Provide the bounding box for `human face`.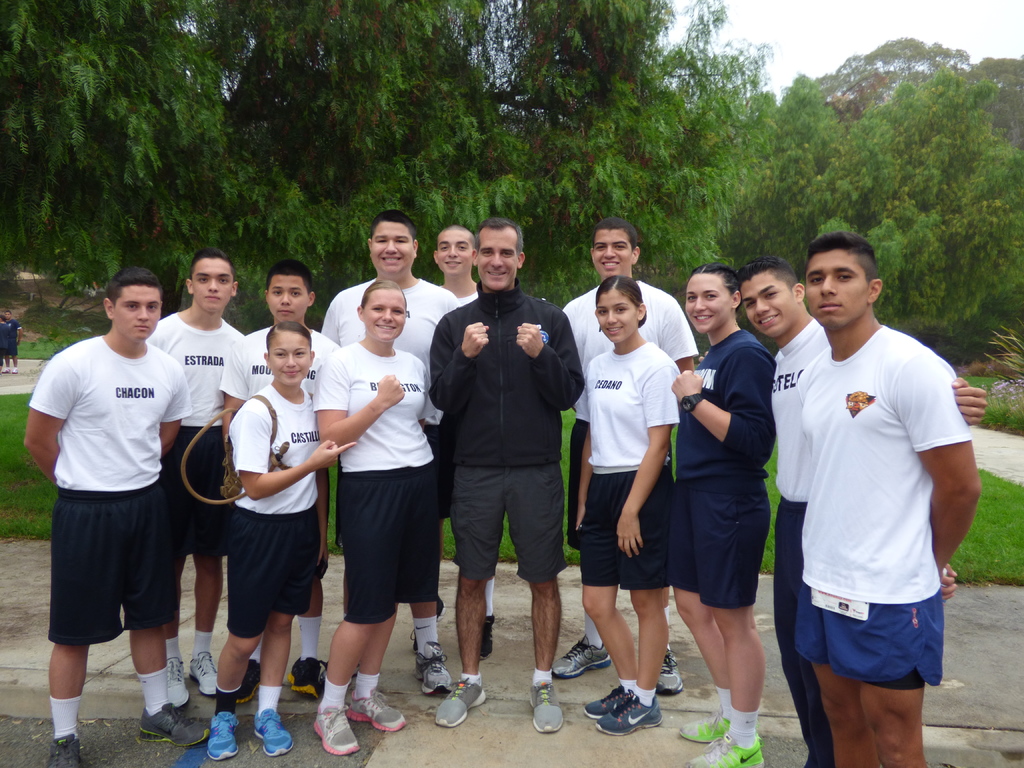
select_region(437, 230, 469, 280).
